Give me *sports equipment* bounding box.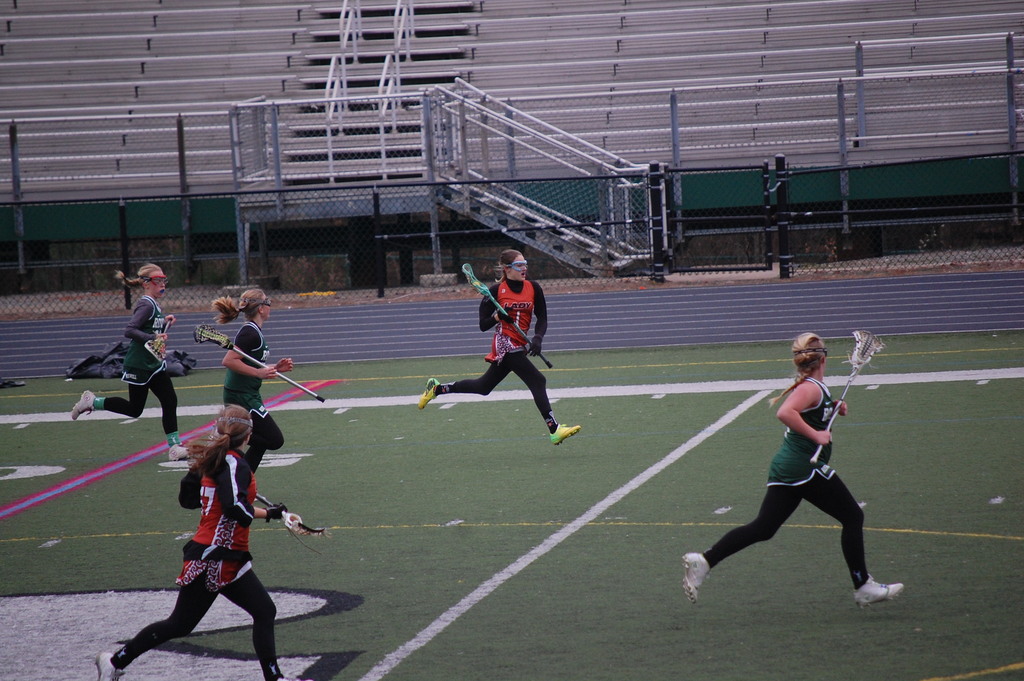
rect(680, 554, 712, 607).
